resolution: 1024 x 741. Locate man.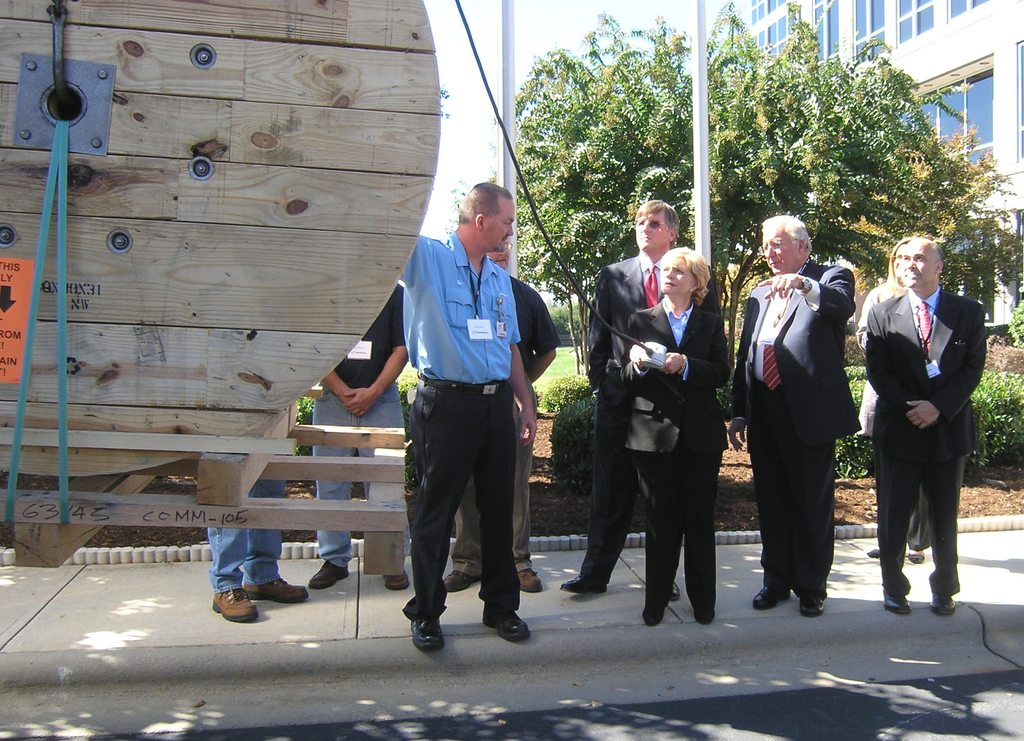
206/445/309/618.
